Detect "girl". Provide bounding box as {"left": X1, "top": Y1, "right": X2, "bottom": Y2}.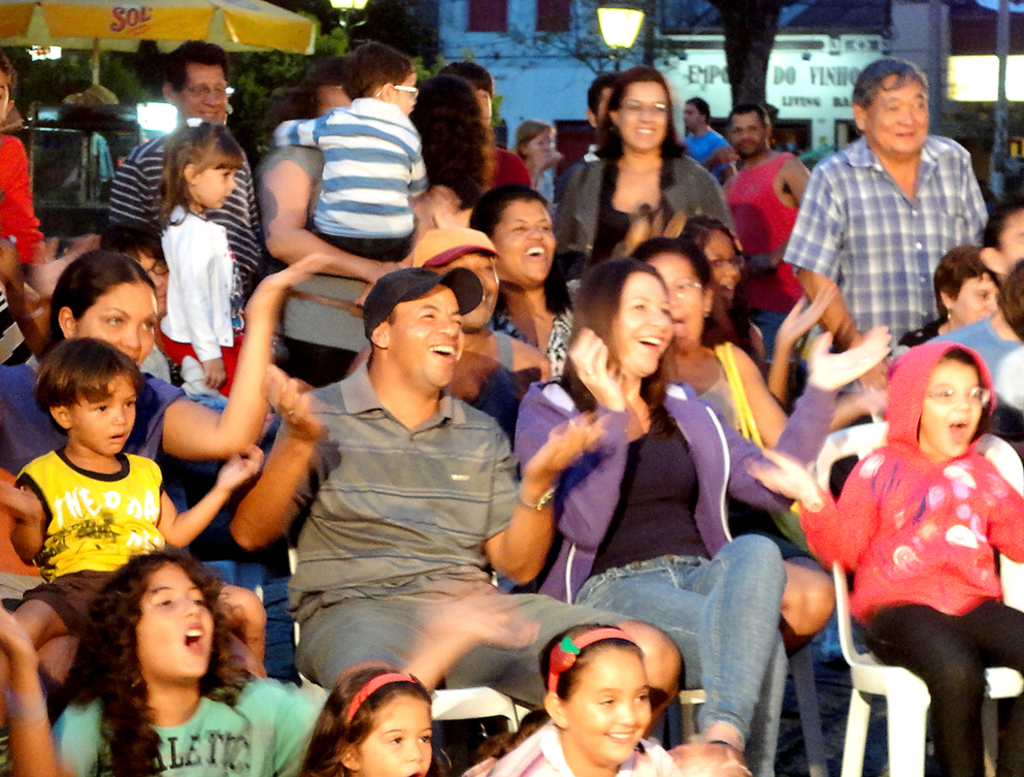
{"left": 155, "top": 125, "right": 241, "bottom": 396}.
